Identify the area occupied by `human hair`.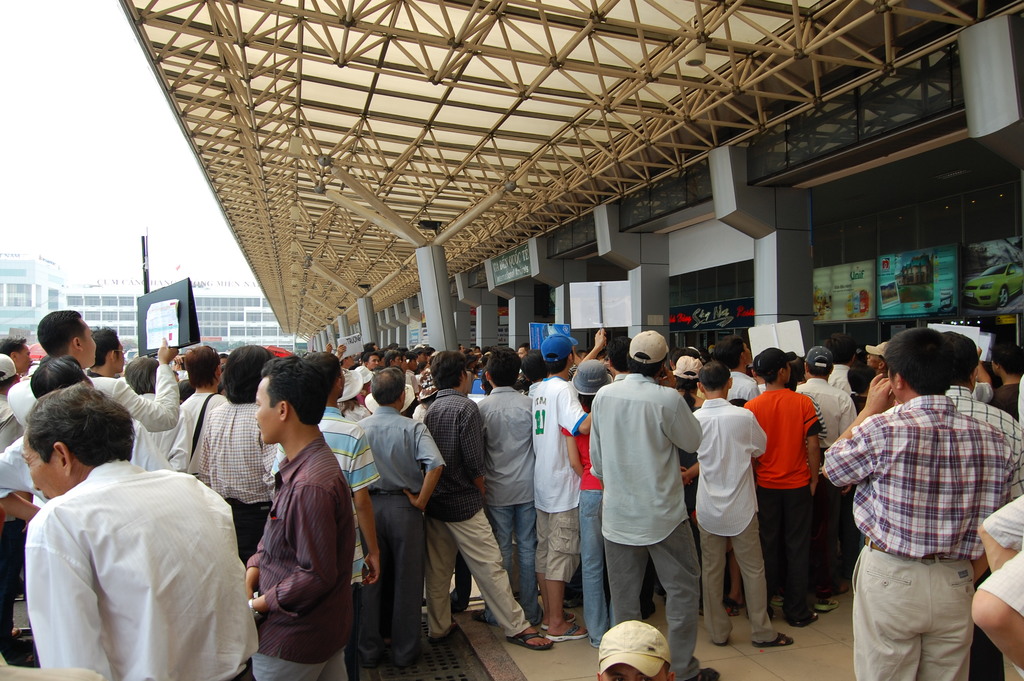
Area: detection(698, 361, 731, 394).
